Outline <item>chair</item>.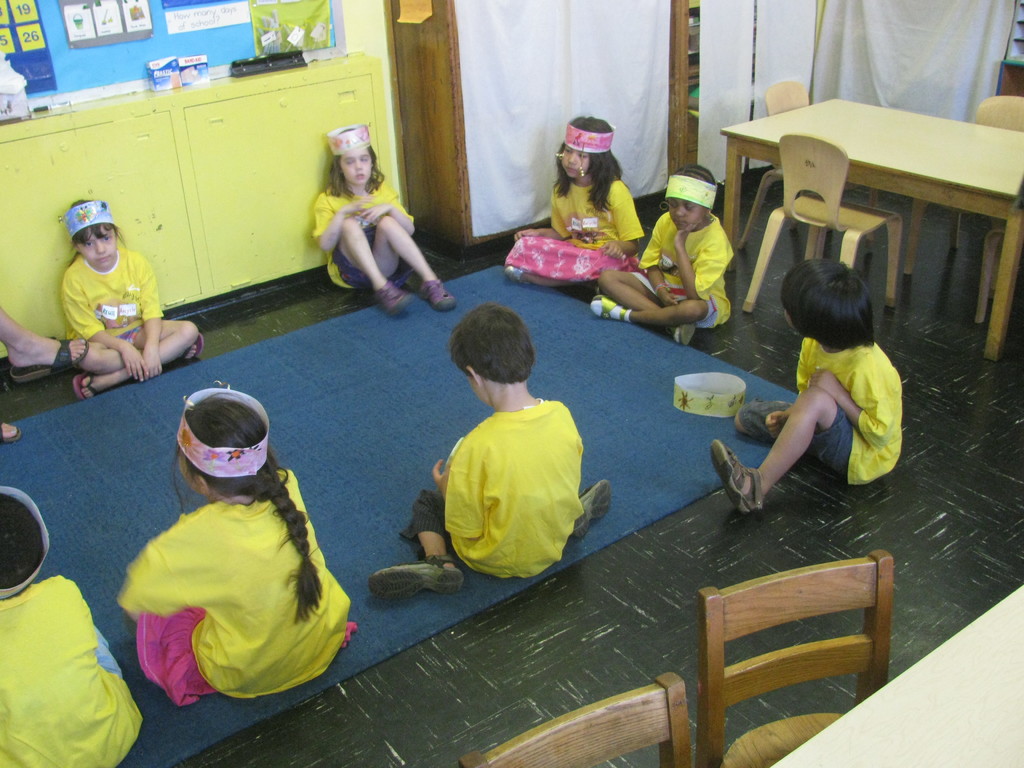
Outline: 737:131:900:315.
